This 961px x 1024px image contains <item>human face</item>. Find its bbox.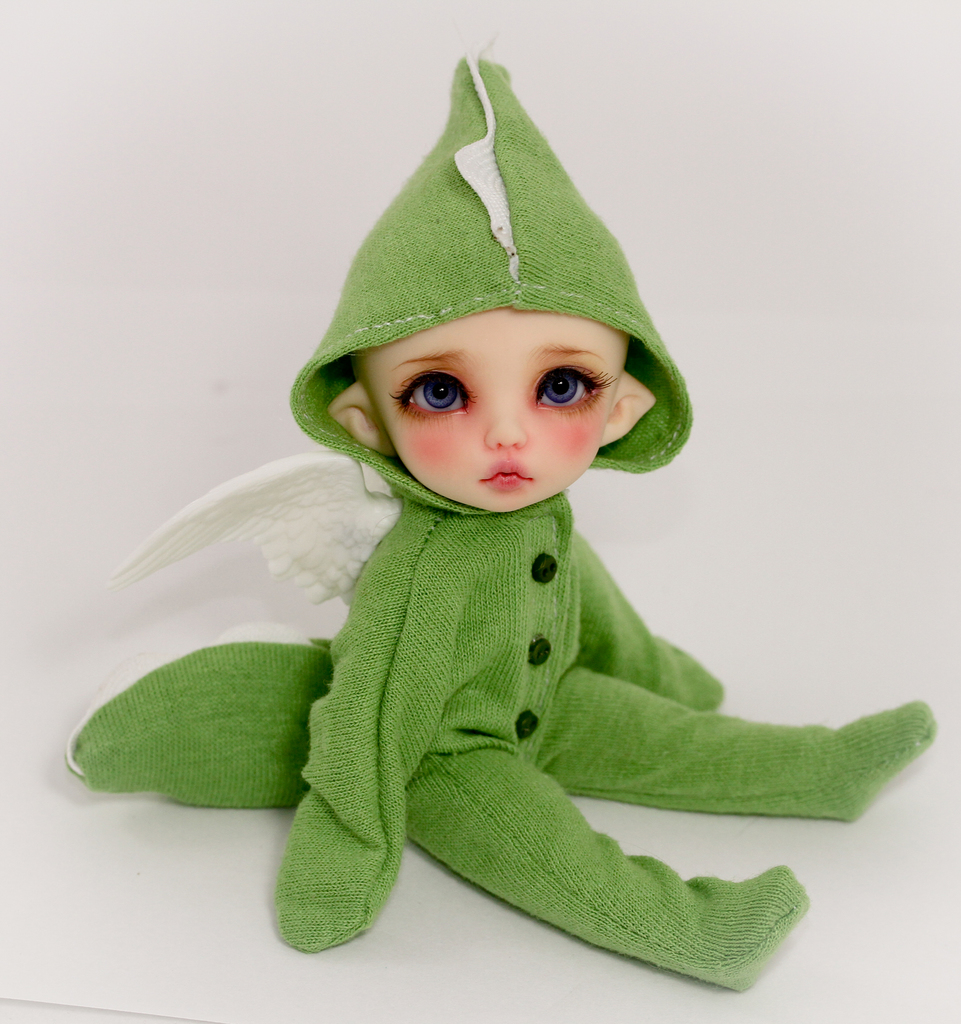
<box>367,308,627,513</box>.
